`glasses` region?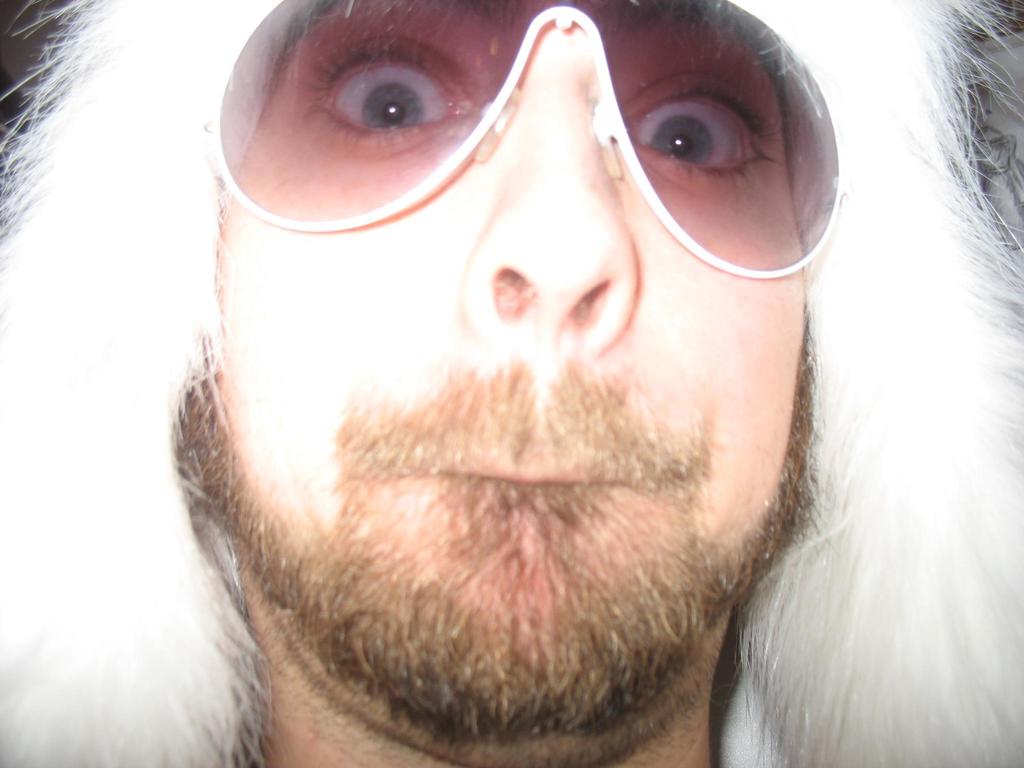
bbox(200, 0, 842, 279)
